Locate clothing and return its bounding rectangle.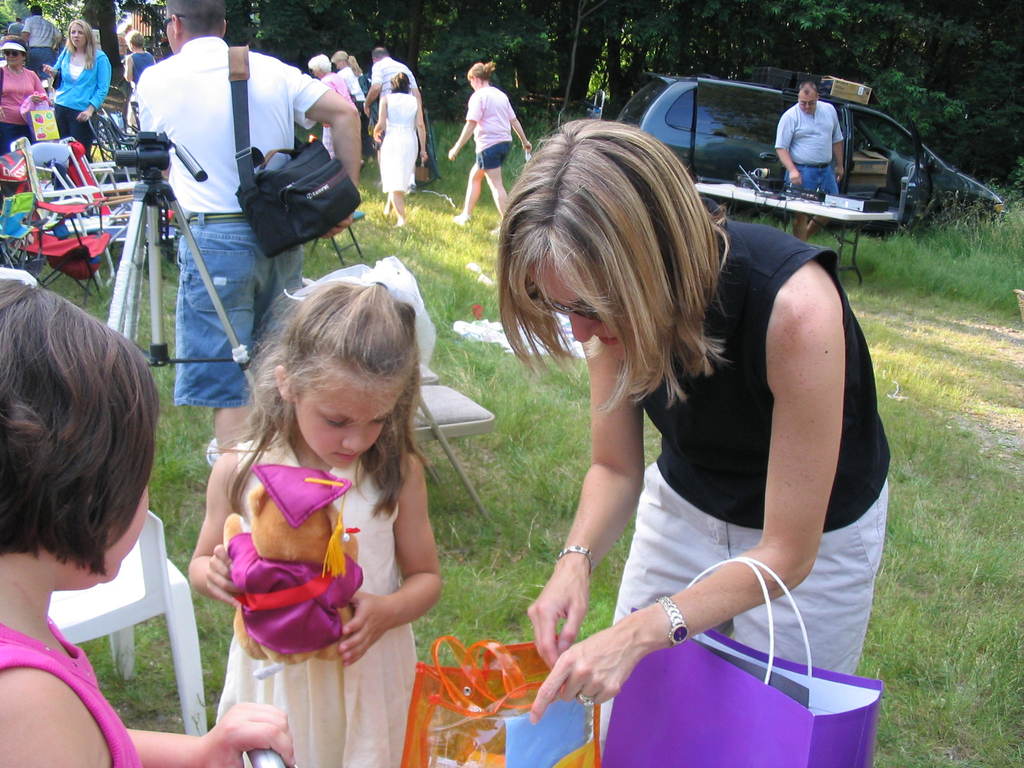
614, 219, 891, 671.
